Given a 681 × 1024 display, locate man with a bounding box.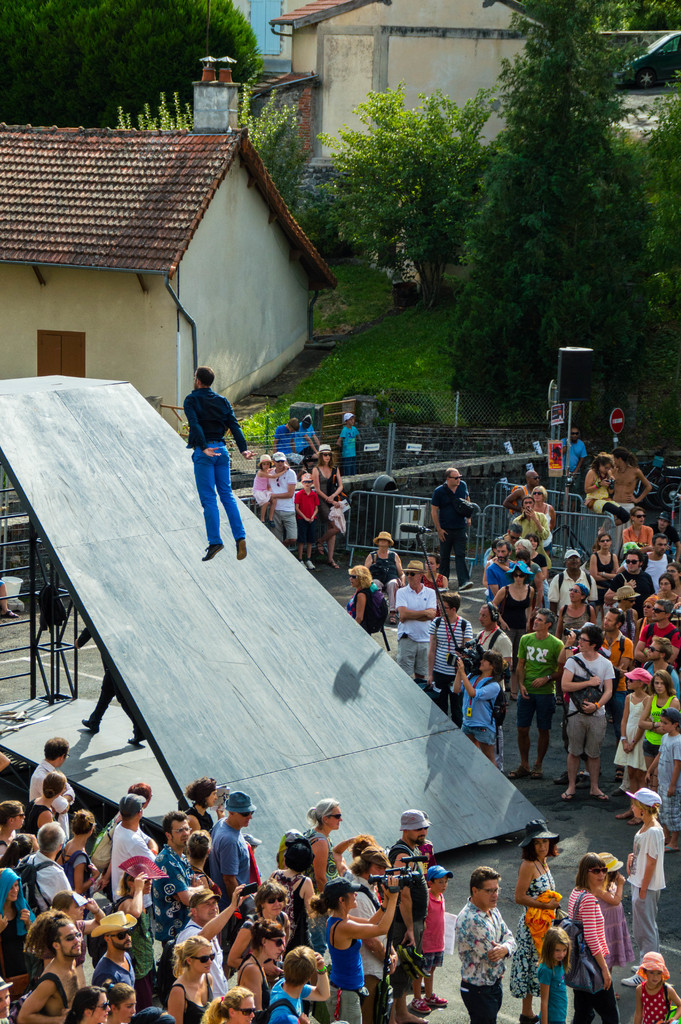
Located: crop(16, 913, 84, 1023).
